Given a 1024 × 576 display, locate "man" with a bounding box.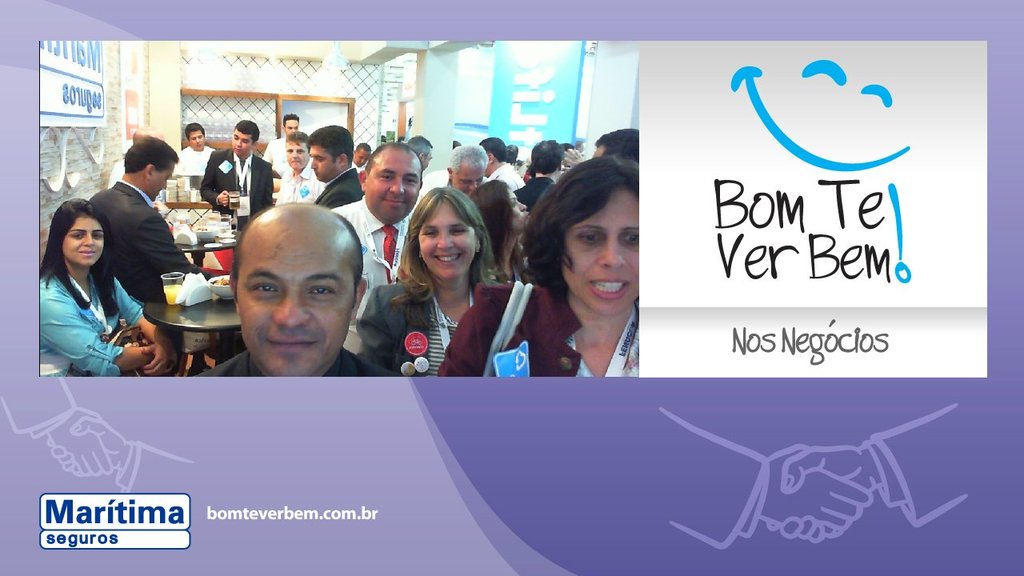
Located: <region>356, 135, 370, 180</region>.
